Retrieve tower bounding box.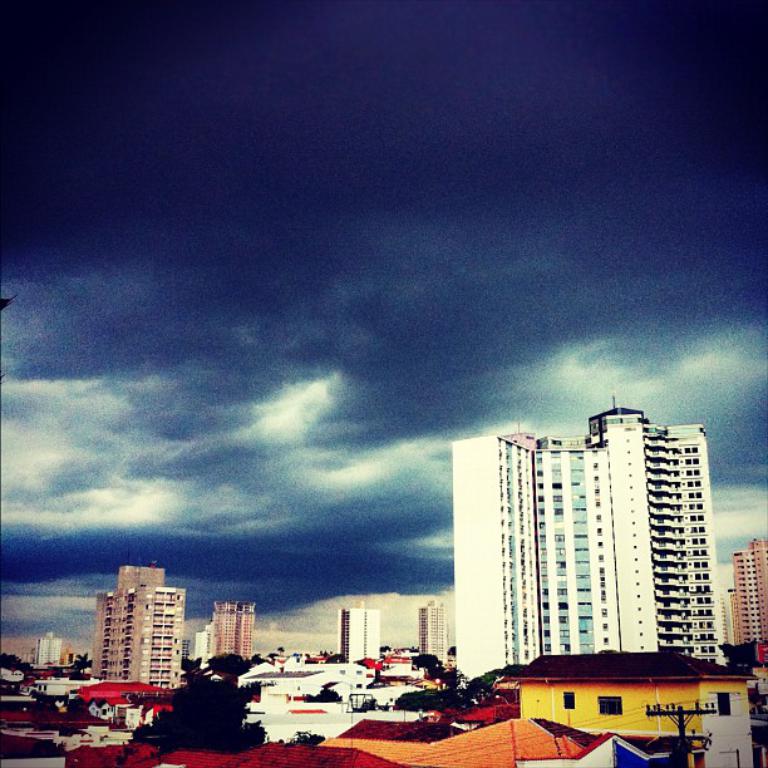
Bounding box: <box>208,587,264,661</box>.
